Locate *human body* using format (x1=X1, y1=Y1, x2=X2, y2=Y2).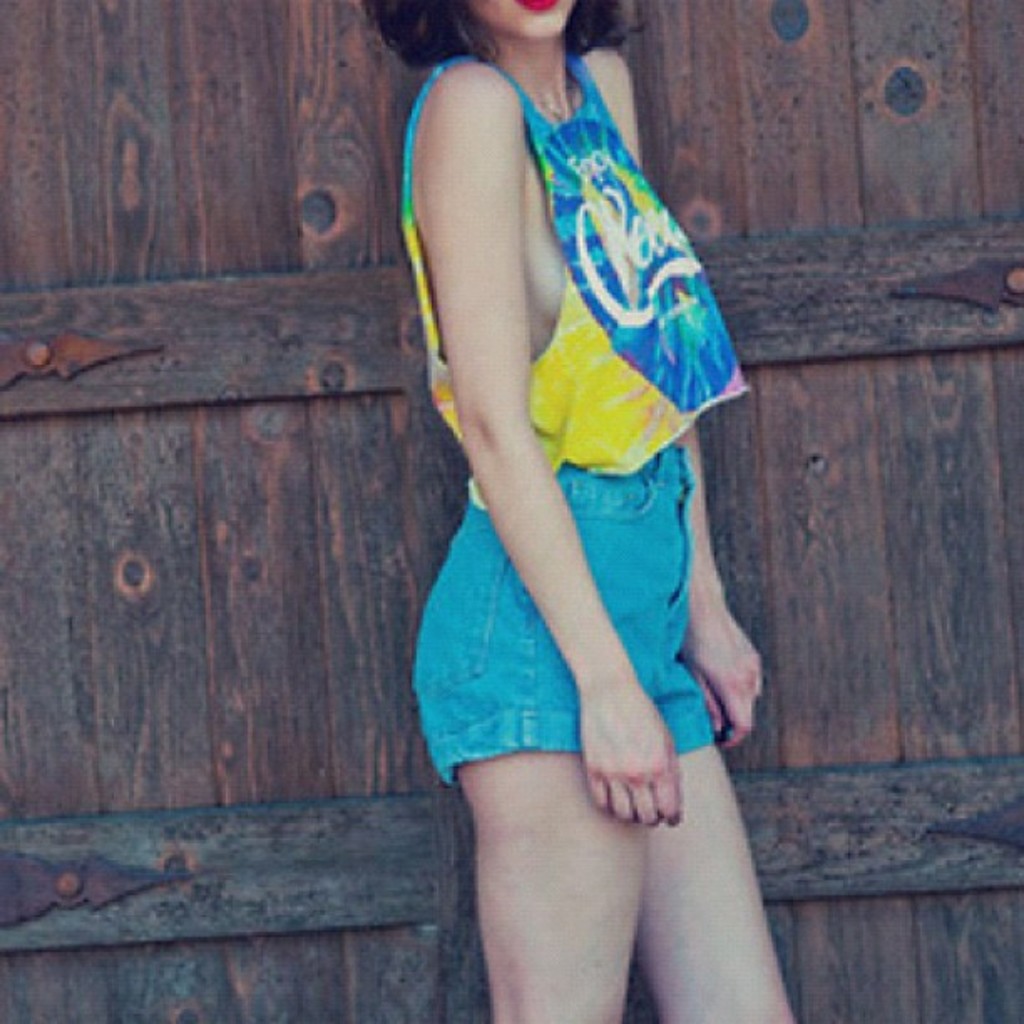
(x1=361, y1=0, x2=768, y2=992).
